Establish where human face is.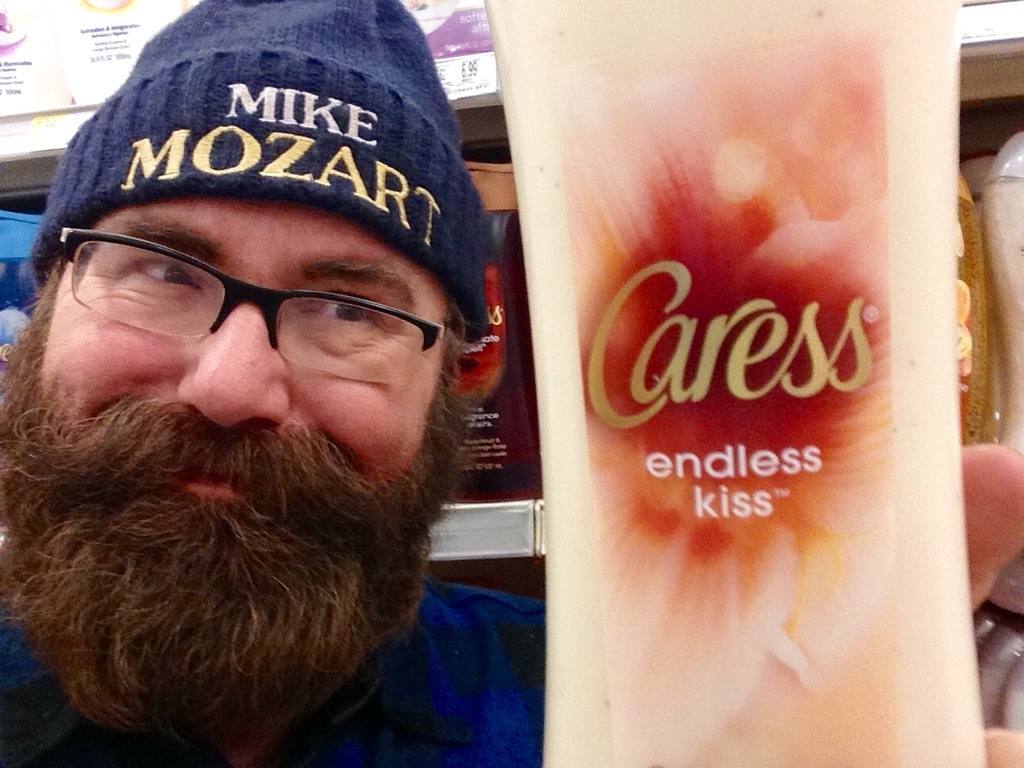
Established at Rect(46, 196, 438, 510).
